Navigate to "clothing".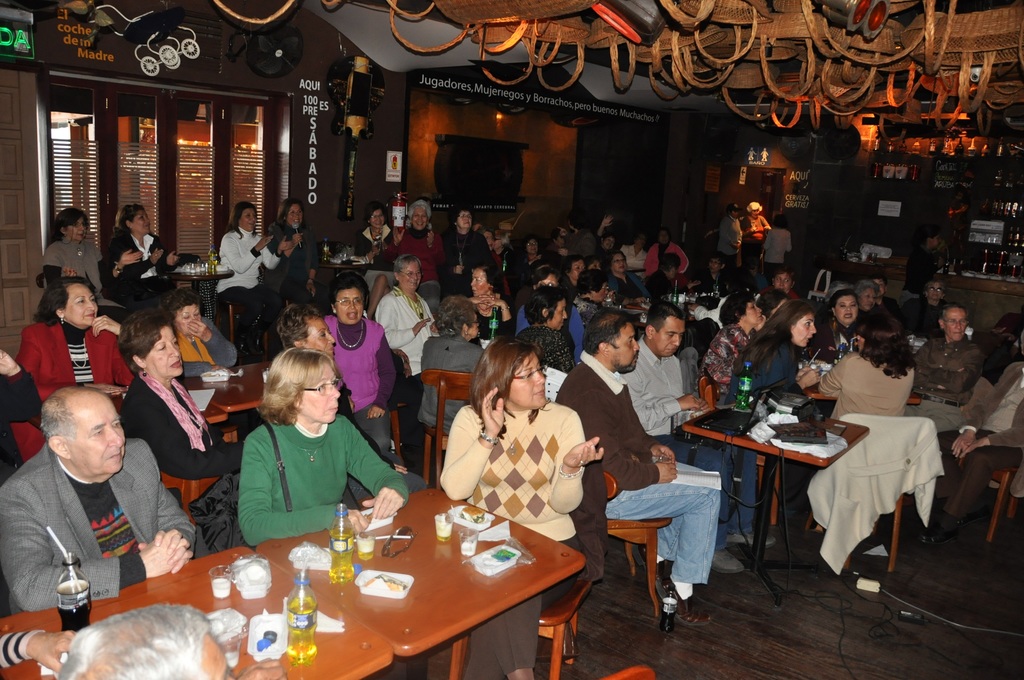
Navigation target: (118, 370, 240, 554).
